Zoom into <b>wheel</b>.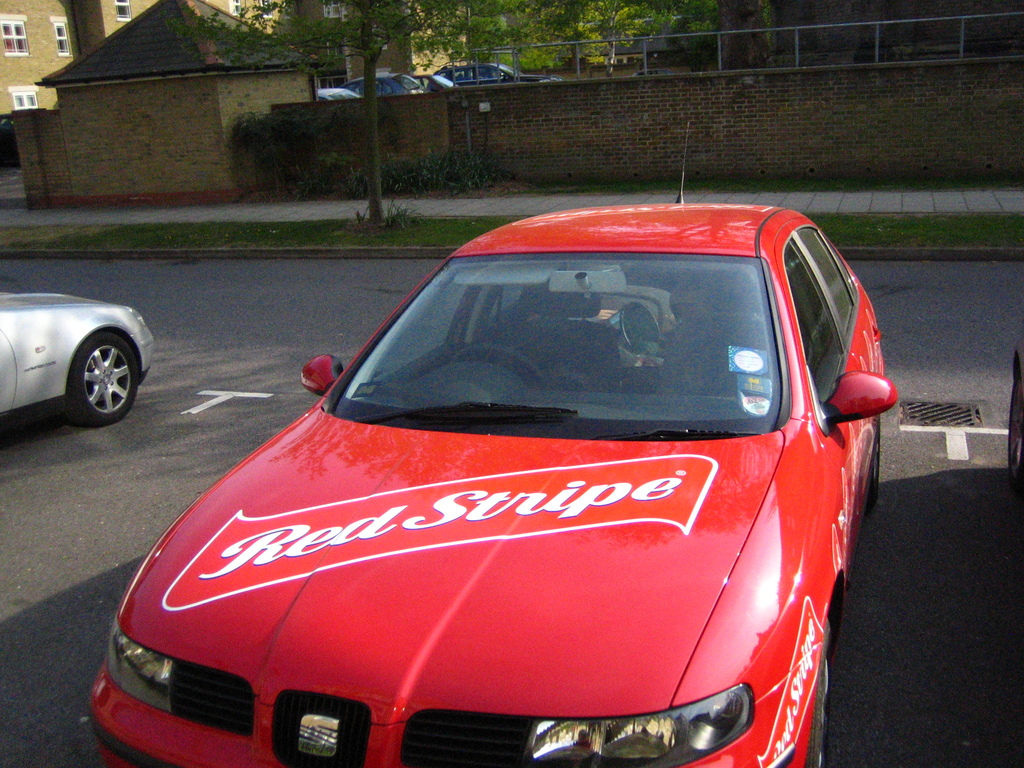
Zoom target: left=451, top=344, right=547, bottom=390.
